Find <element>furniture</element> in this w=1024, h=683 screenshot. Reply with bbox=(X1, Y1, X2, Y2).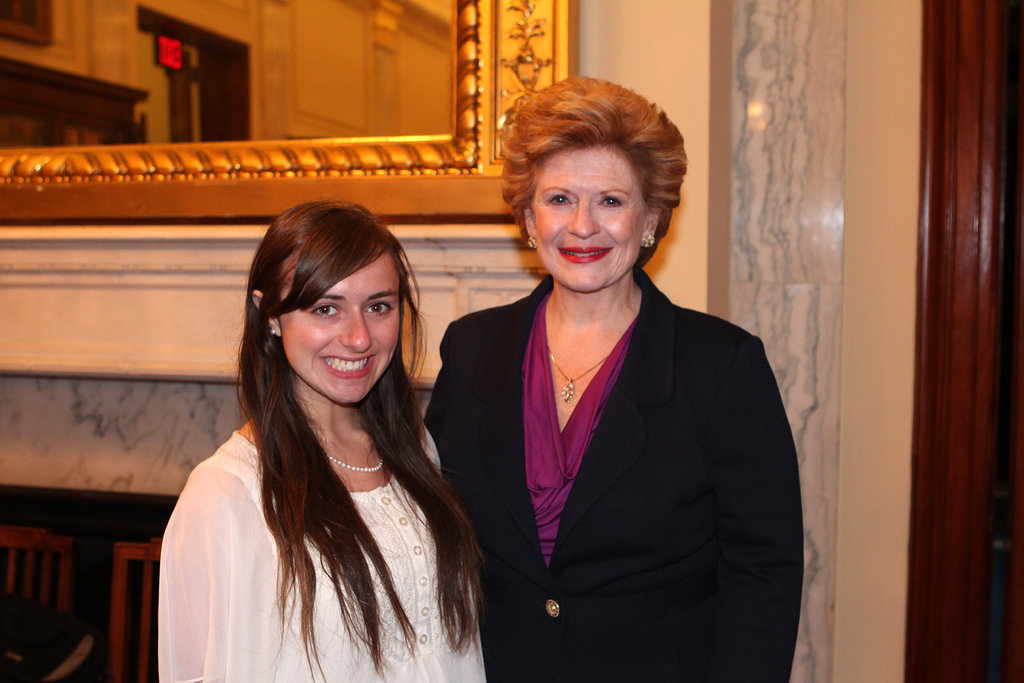
bbox=(57, 544, 166, 682).
